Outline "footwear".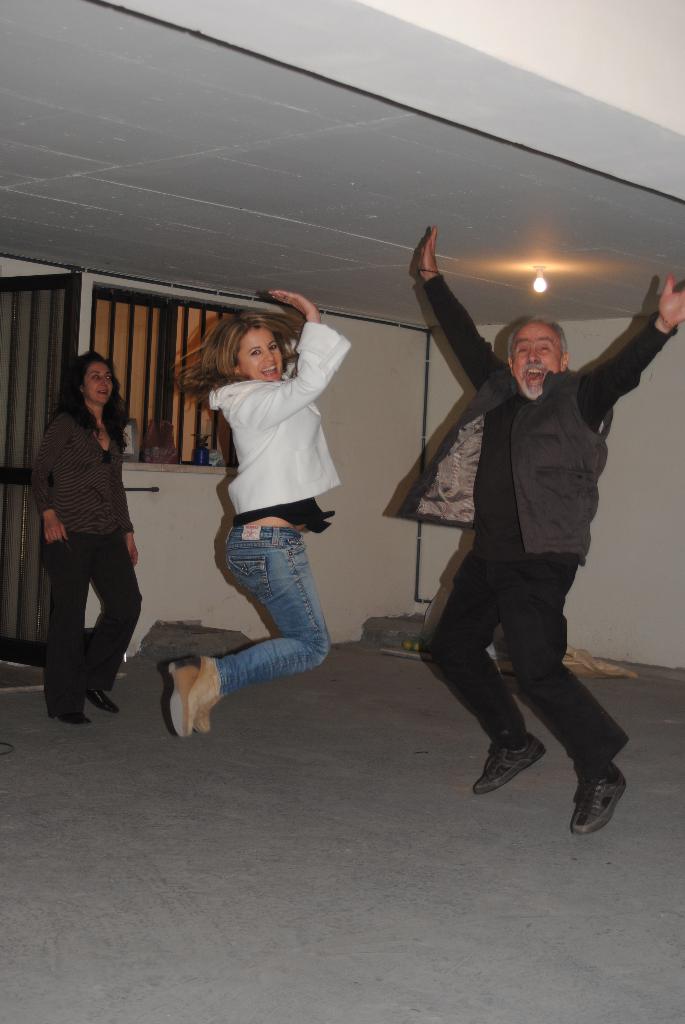
Outline: [161,653,222,740].
